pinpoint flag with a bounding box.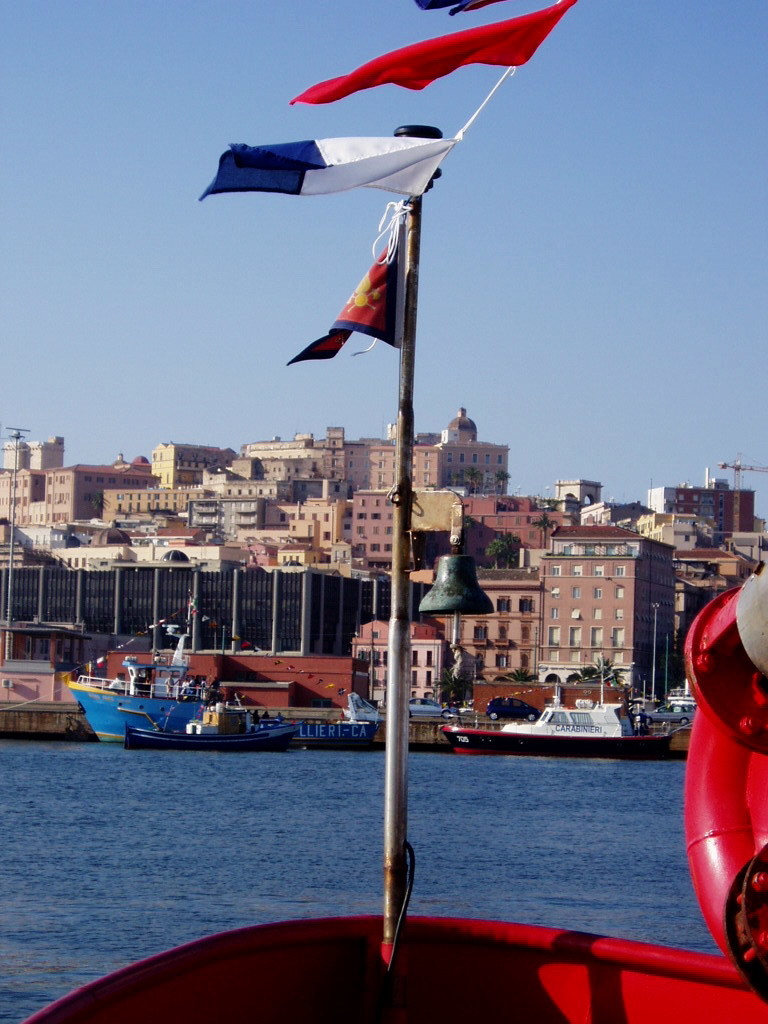
(left=285, top=0, right=574, bottom=111).
